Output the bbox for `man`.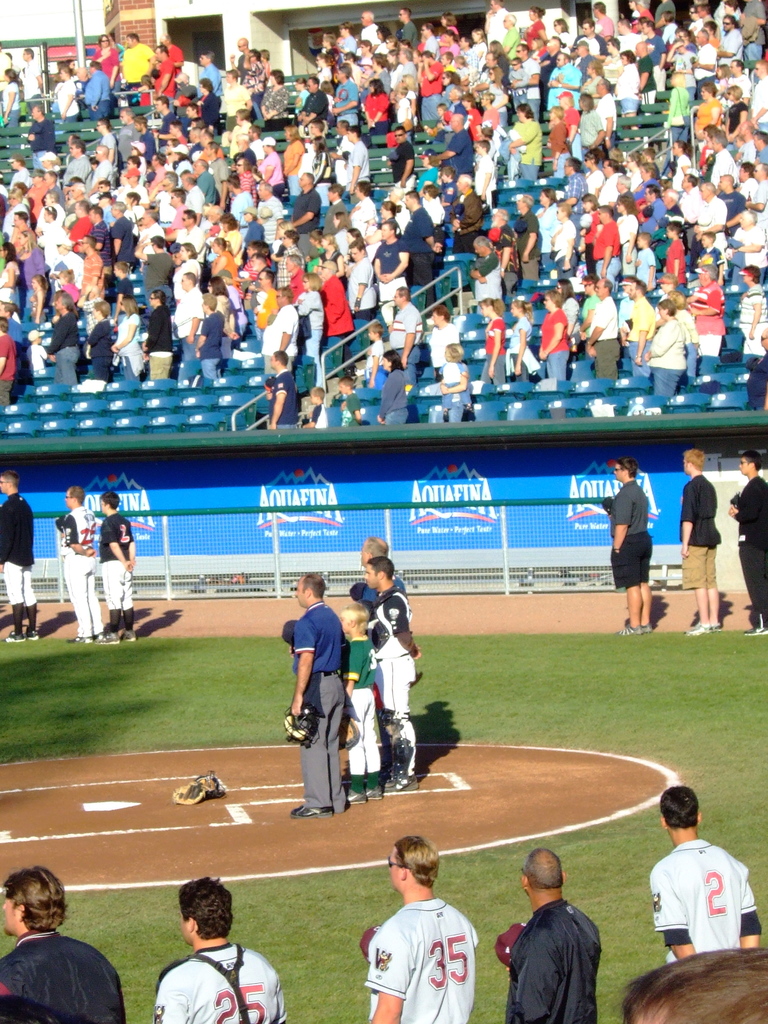
(x1=648, y1=784, x2=766, y2=961).
